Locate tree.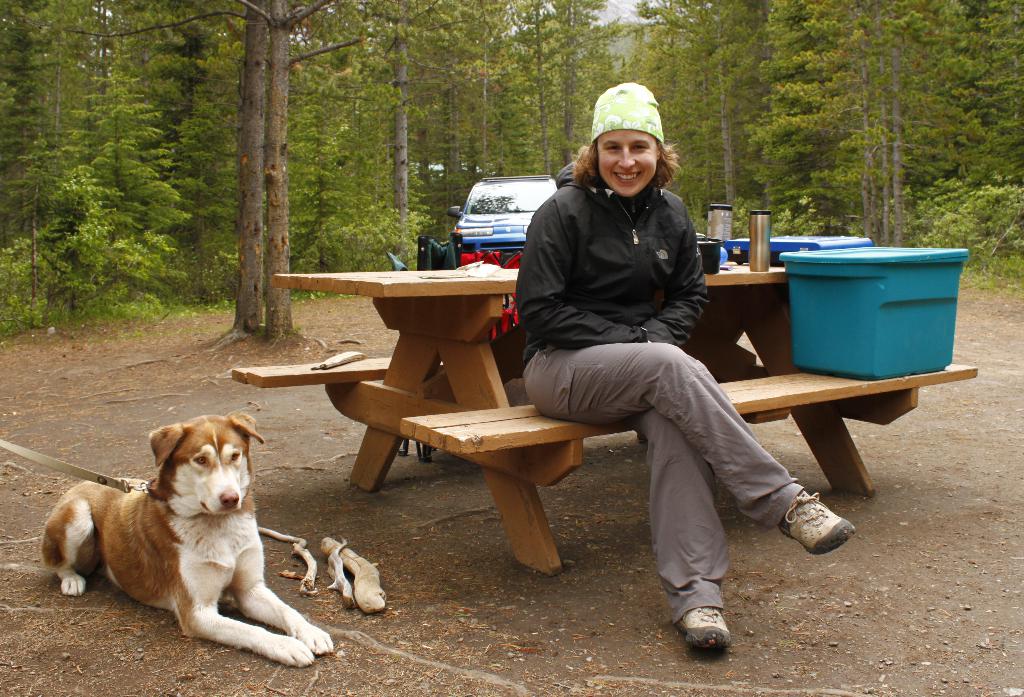
Bounding box: [0,0,77,316].
